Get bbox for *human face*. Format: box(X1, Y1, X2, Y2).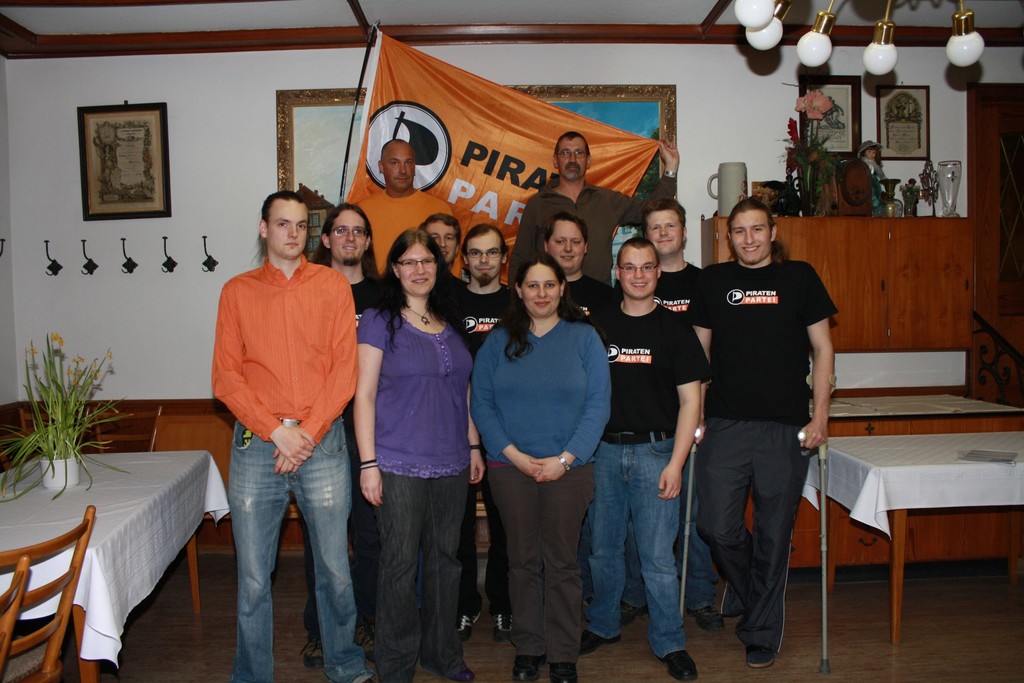
box(383, 142, 419, 198).
